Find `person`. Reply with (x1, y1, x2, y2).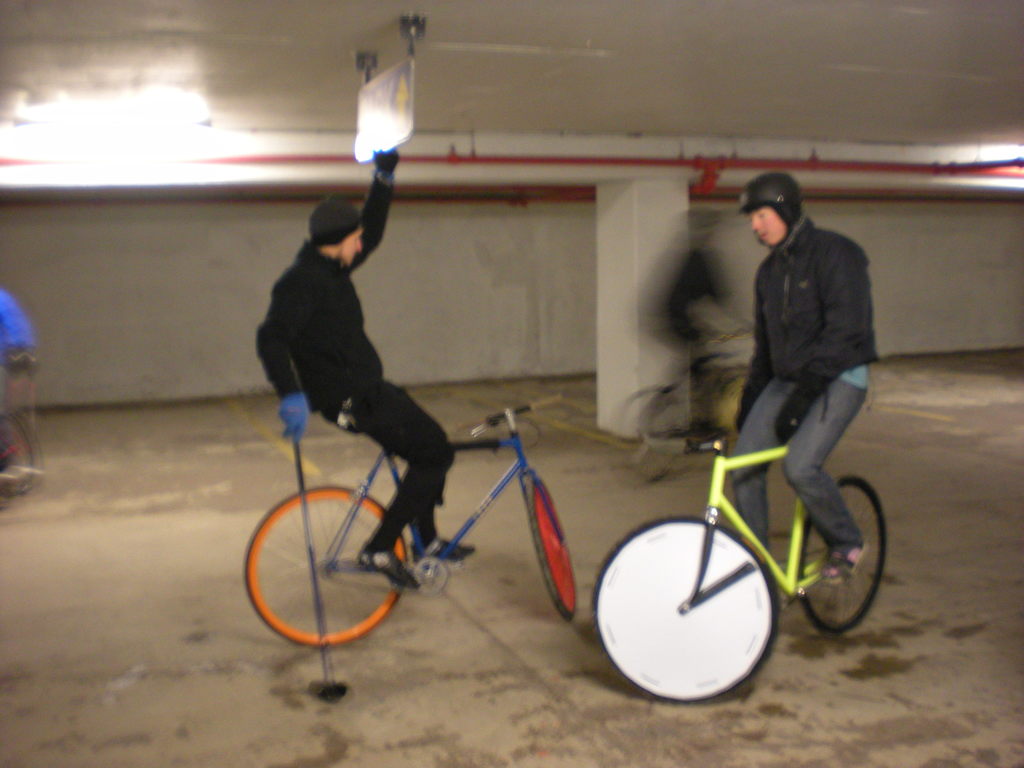
(739, 171, 878, 586).
